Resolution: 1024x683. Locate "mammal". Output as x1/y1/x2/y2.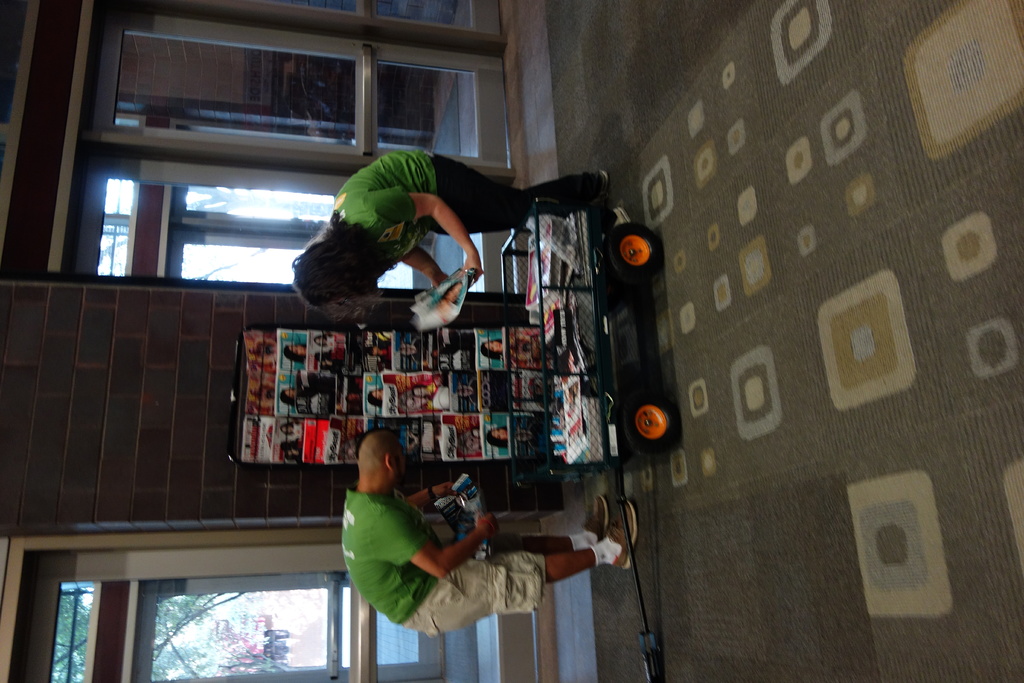
483/427/511/447.
